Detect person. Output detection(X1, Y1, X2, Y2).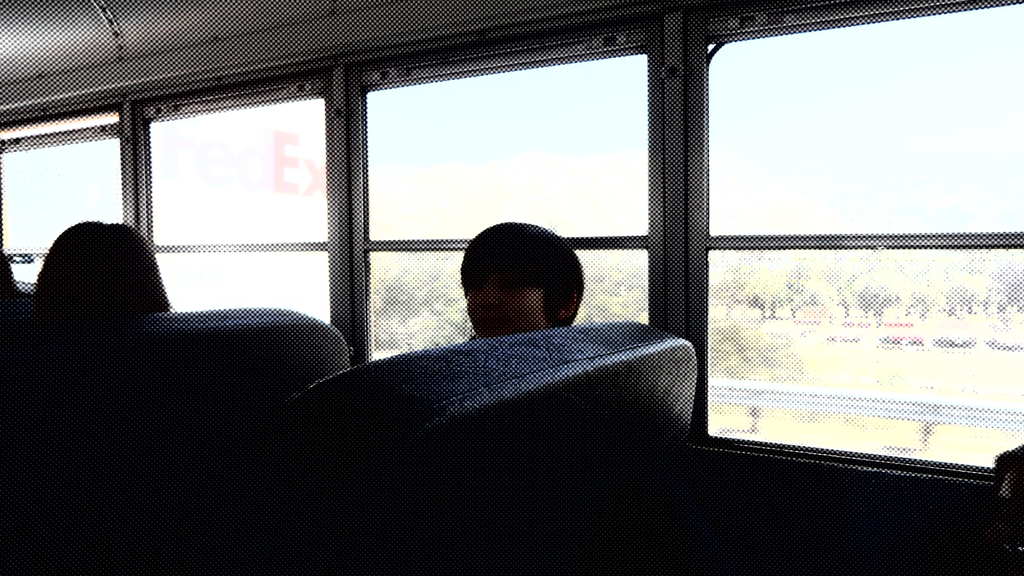
detection(34, 220, 173, 319).
